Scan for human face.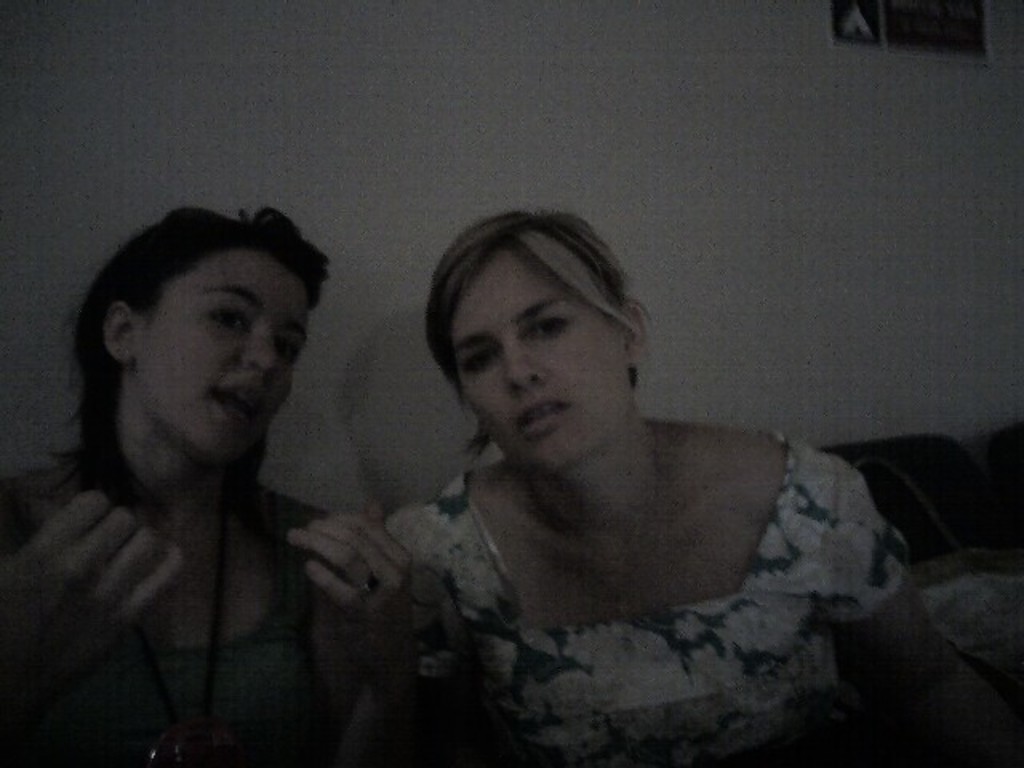
Scan result: l=133, t=251, r=310, b=461.
